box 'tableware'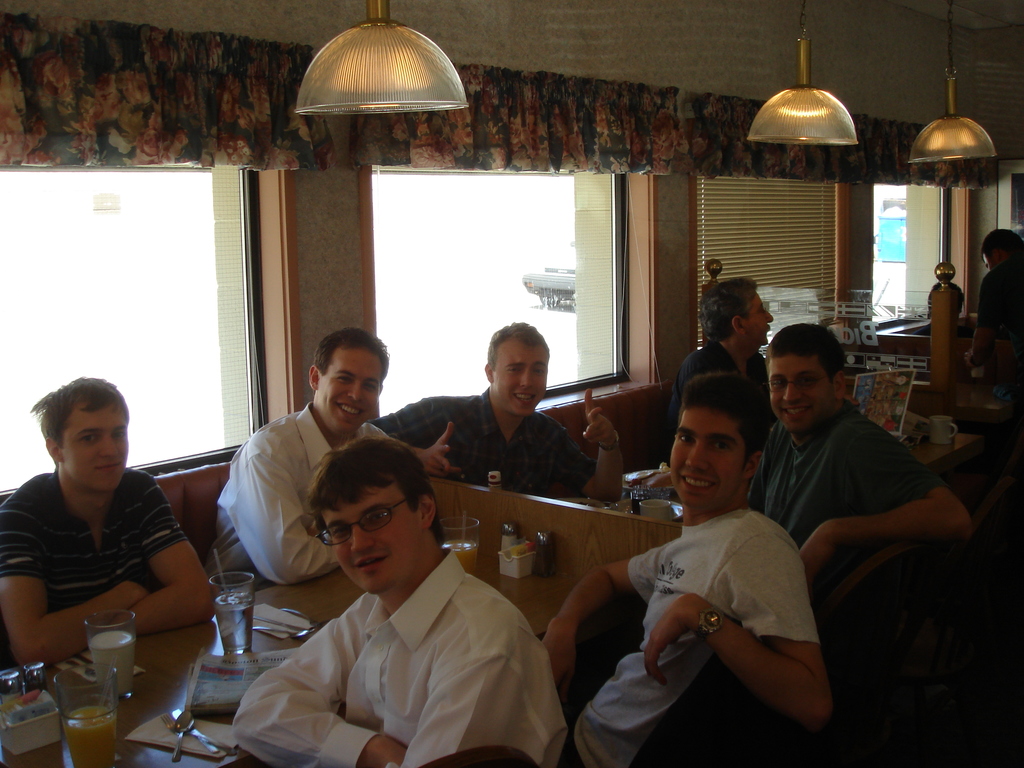
{"left": 204, "top": 567, "right": 256, "bottom": 655}
